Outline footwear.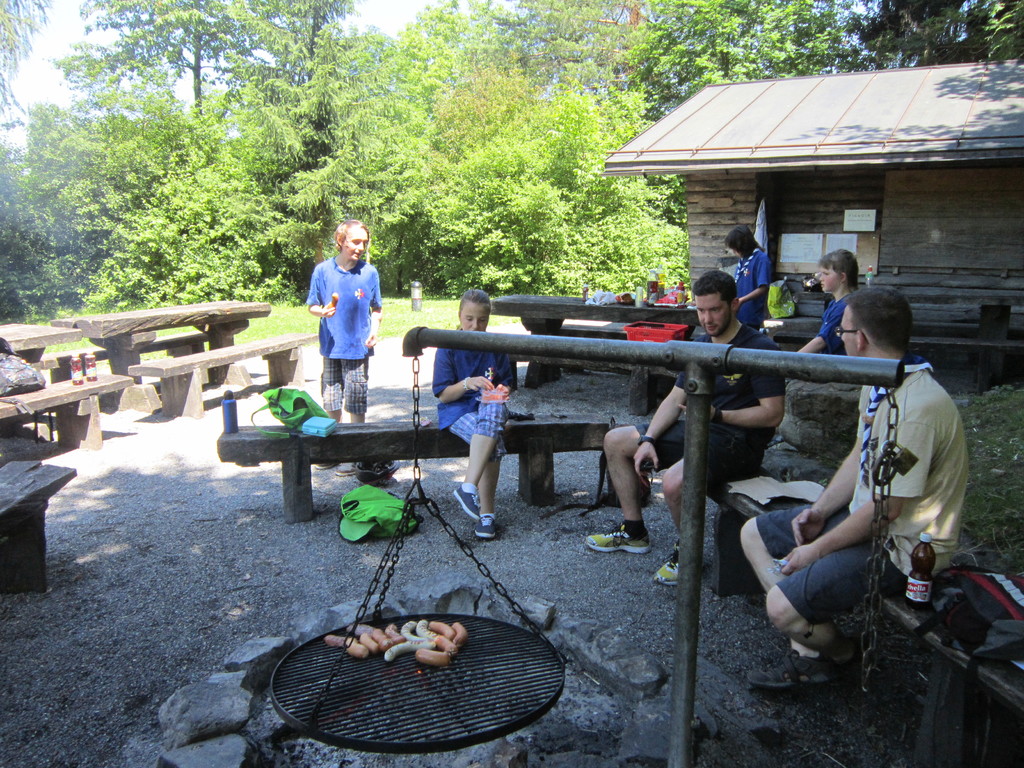
Outline: <bbox>743, 653, 829, 691</bbox>.
